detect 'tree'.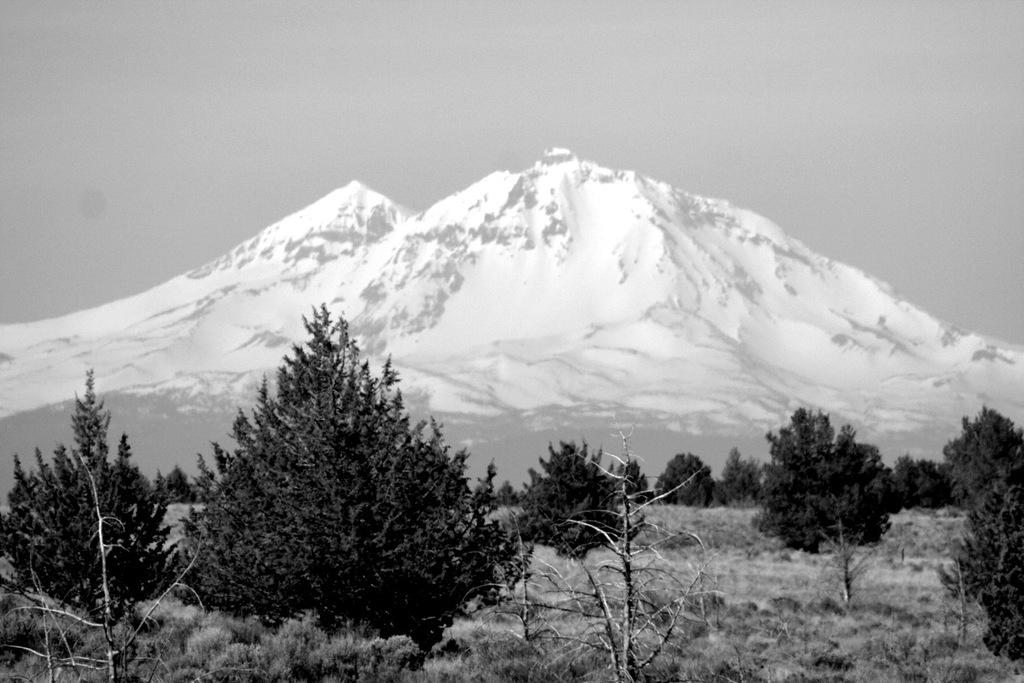
Detected at (x1=932, y1=460, x2=1023, y2=674).
